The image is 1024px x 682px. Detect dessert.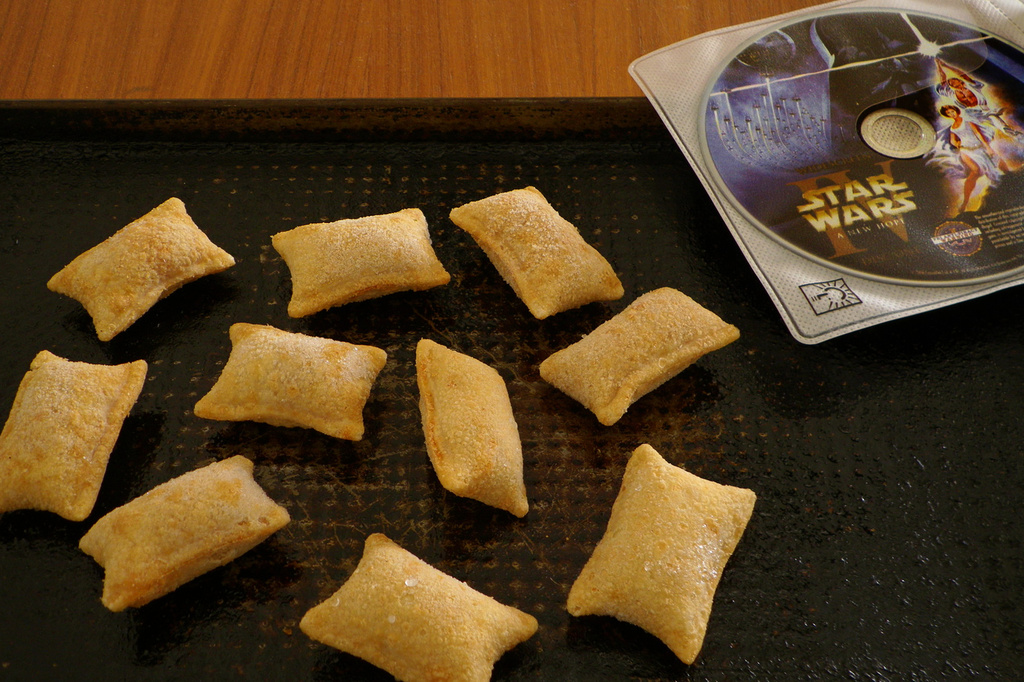
Detection: [275,202,452,320].
